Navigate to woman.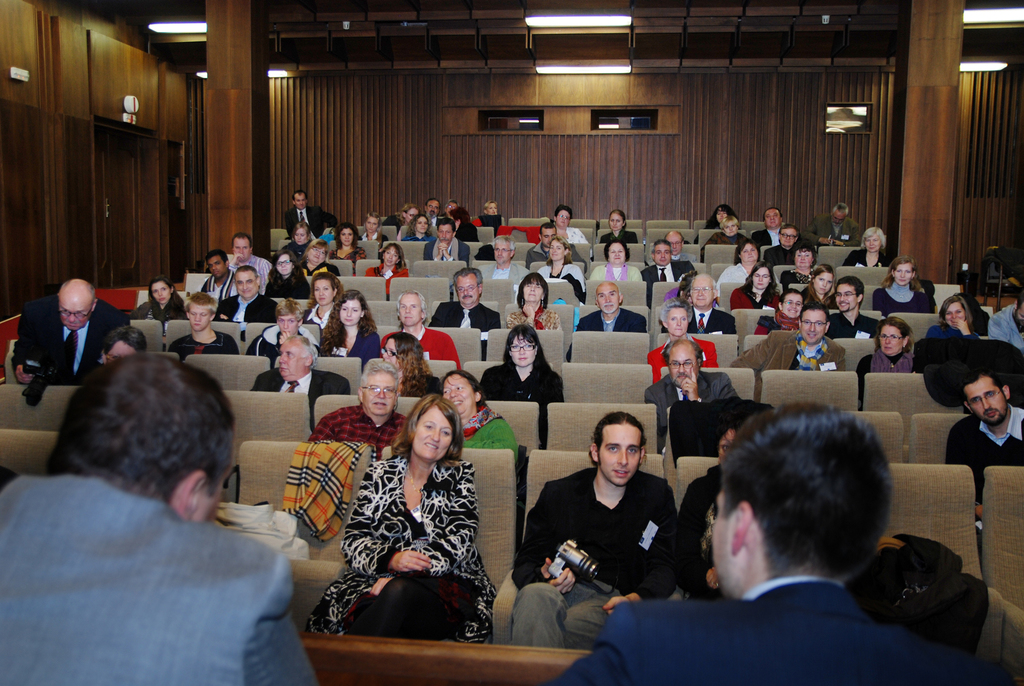
Navigation target: box=[483, 329, 562, 409].
